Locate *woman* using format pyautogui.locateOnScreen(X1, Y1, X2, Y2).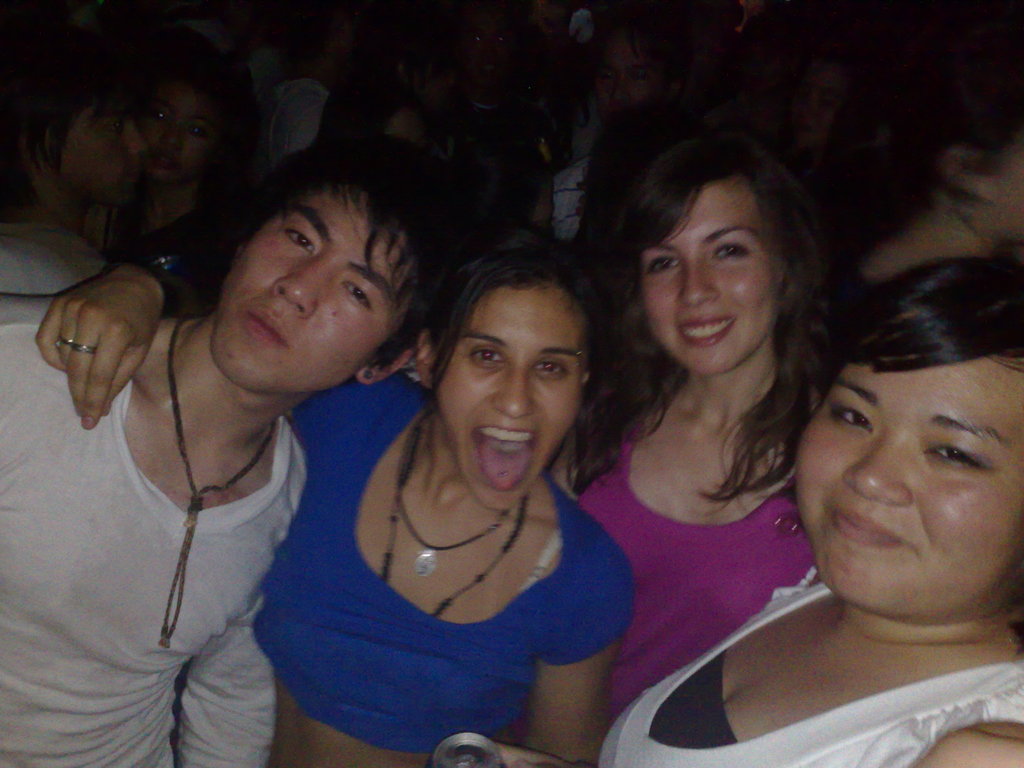
pyautogui.locateOnScreen(36, 220, 634, 767).
